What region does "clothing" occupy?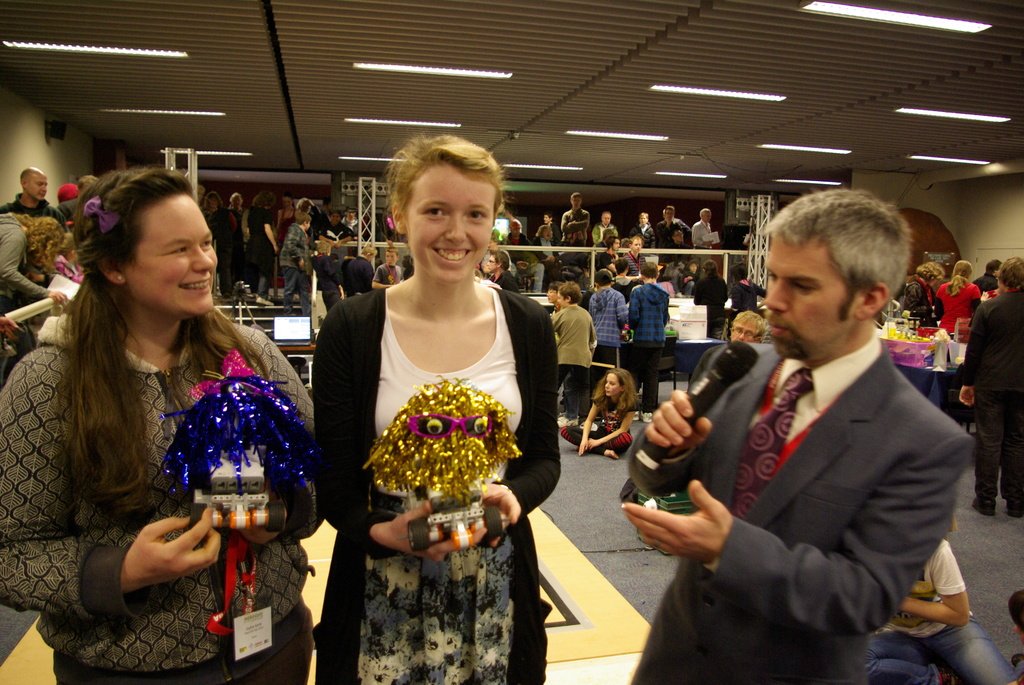
{"left": 58, "top": 194, "right": 79, "bottom": 223}.
